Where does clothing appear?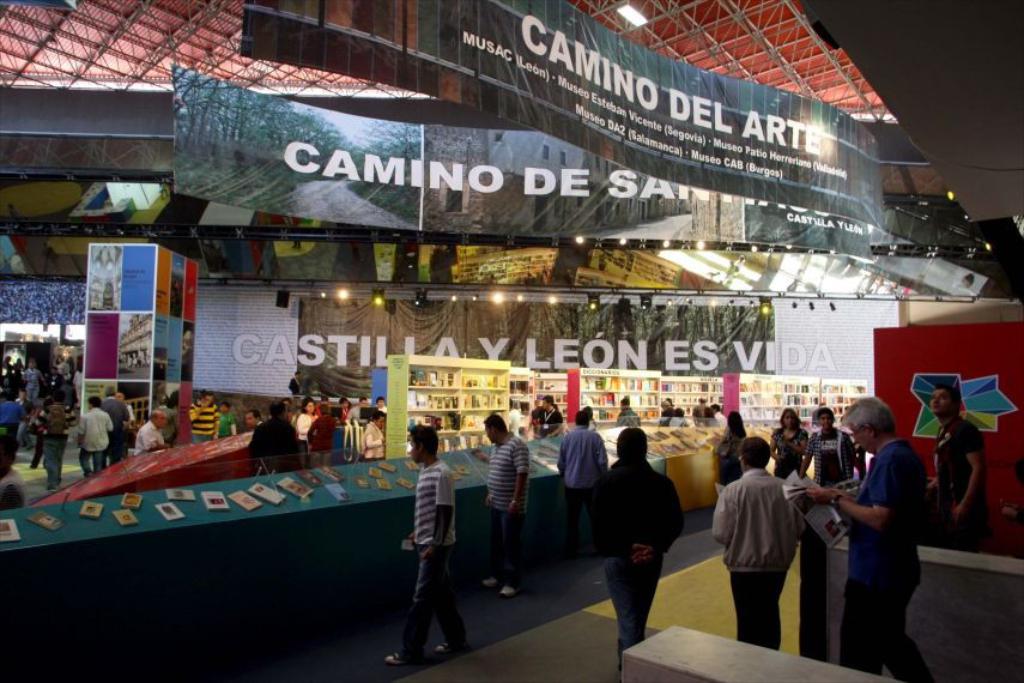
Appears at [338, 406, 350, 434].
